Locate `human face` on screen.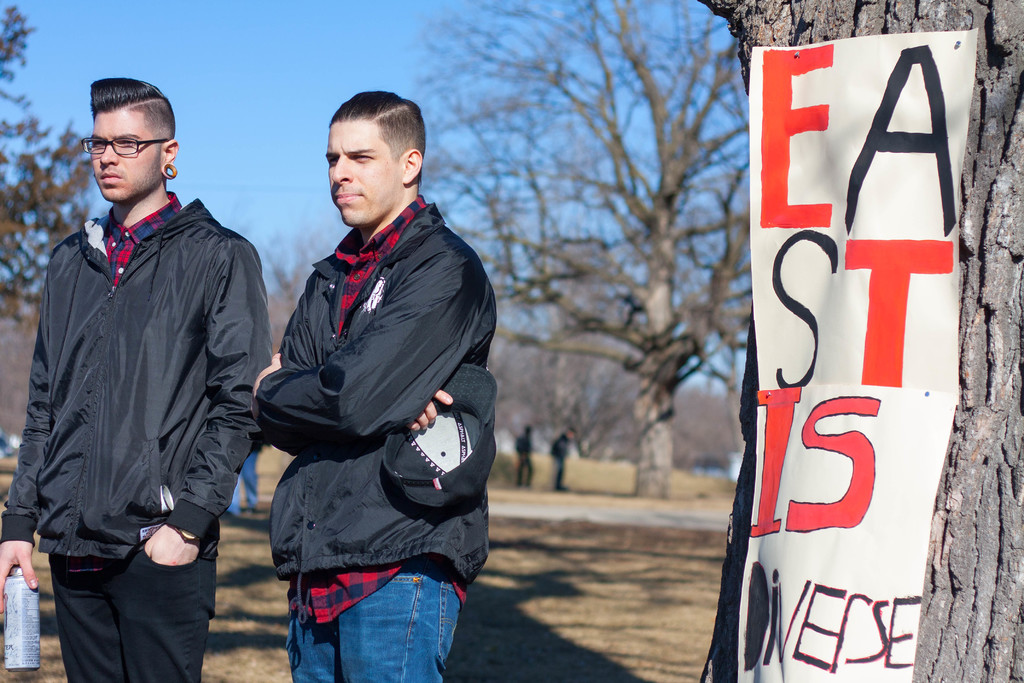
On screen at [x1=87, y1=103, x2=159, y2=203].
